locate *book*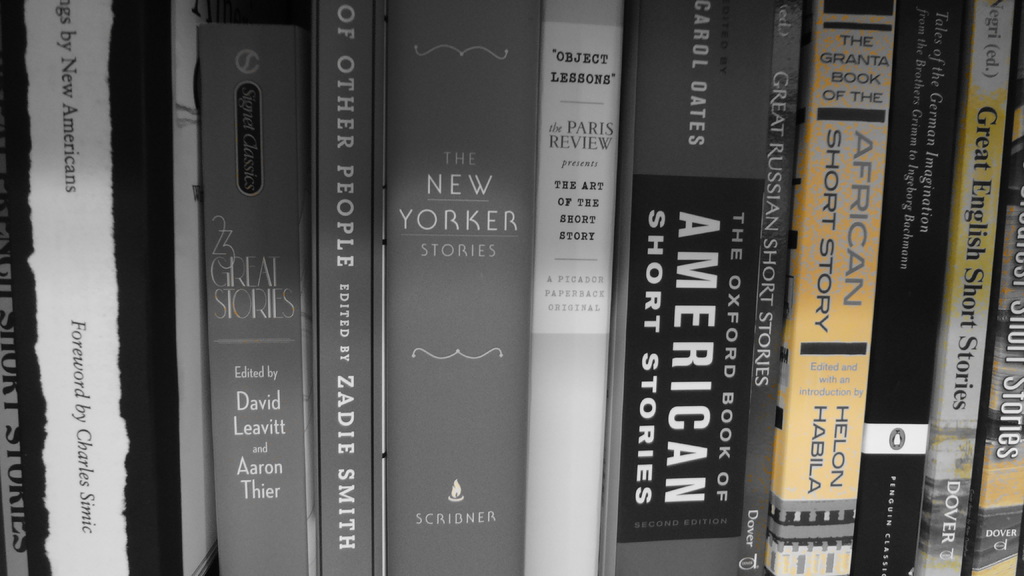
locate(194, 24, 325, 575)
